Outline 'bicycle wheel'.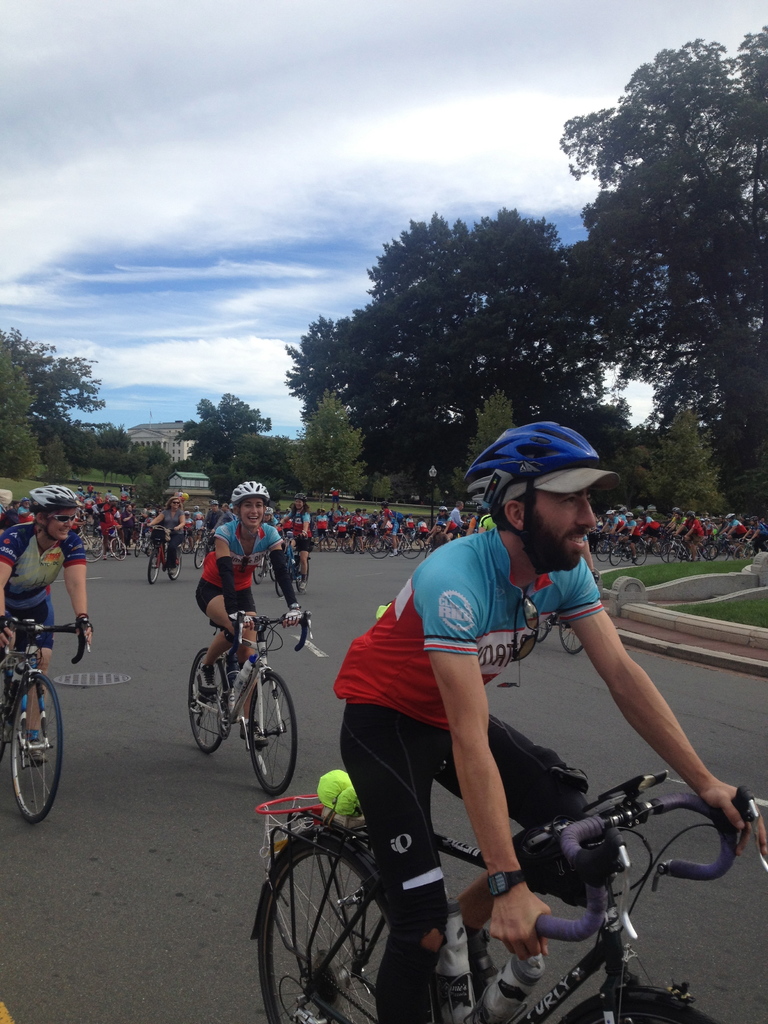
Outline: [x1=557, y1=991, x2=712, y2=1023].
